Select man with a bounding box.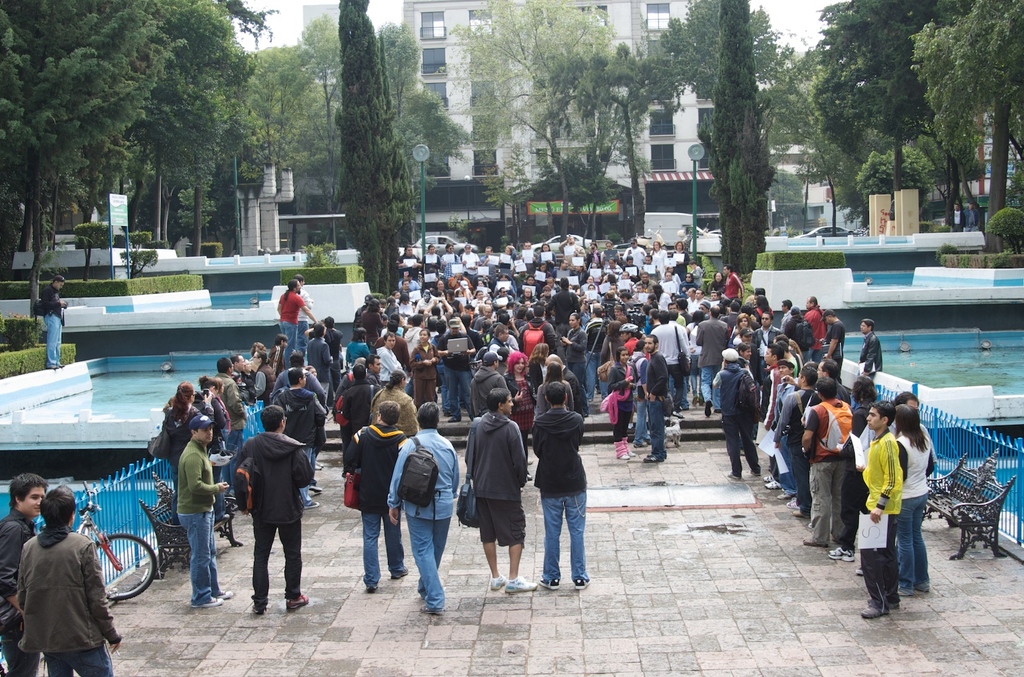
left=175, top=416, right=232, bottom=610.
